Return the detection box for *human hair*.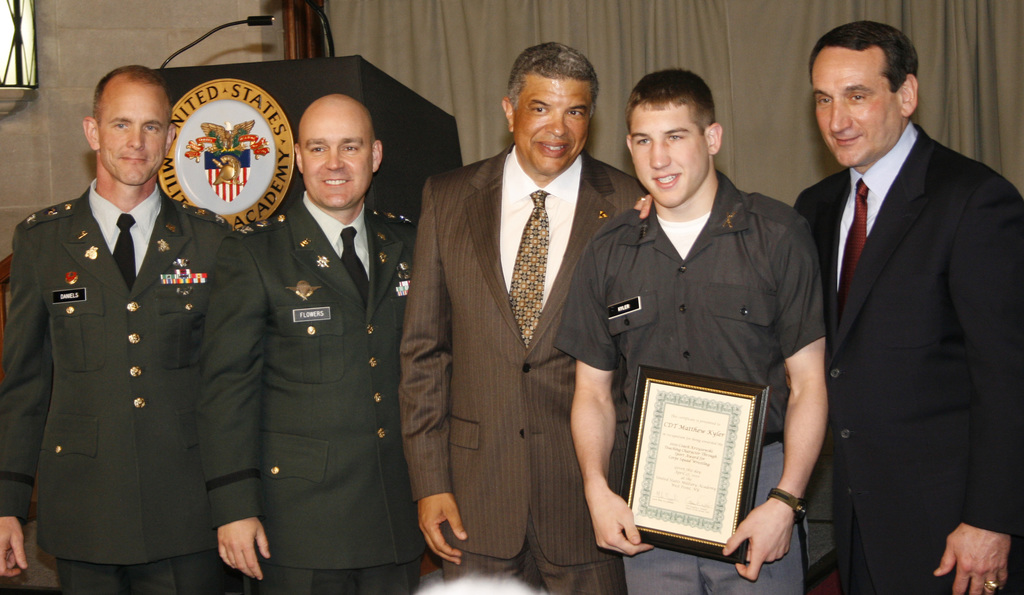
x1=804 y1=19 x2=916 y2=97.
